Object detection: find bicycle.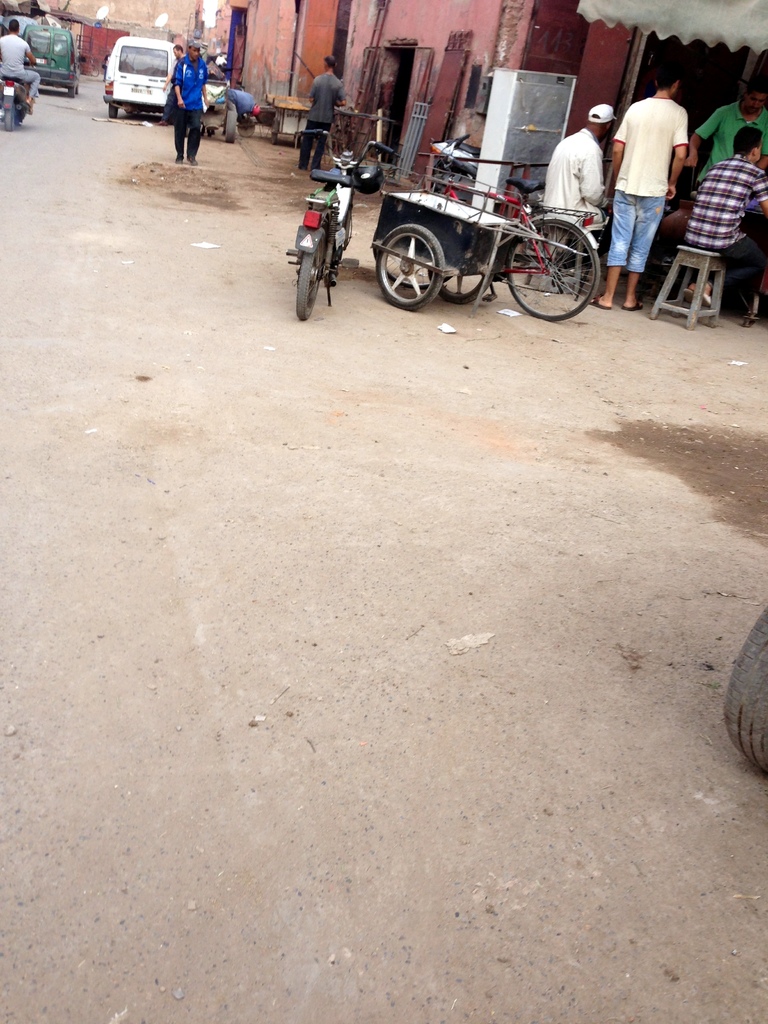
{"x1": 317, "y1": 144, "x2": 621, "y2": 307}.
